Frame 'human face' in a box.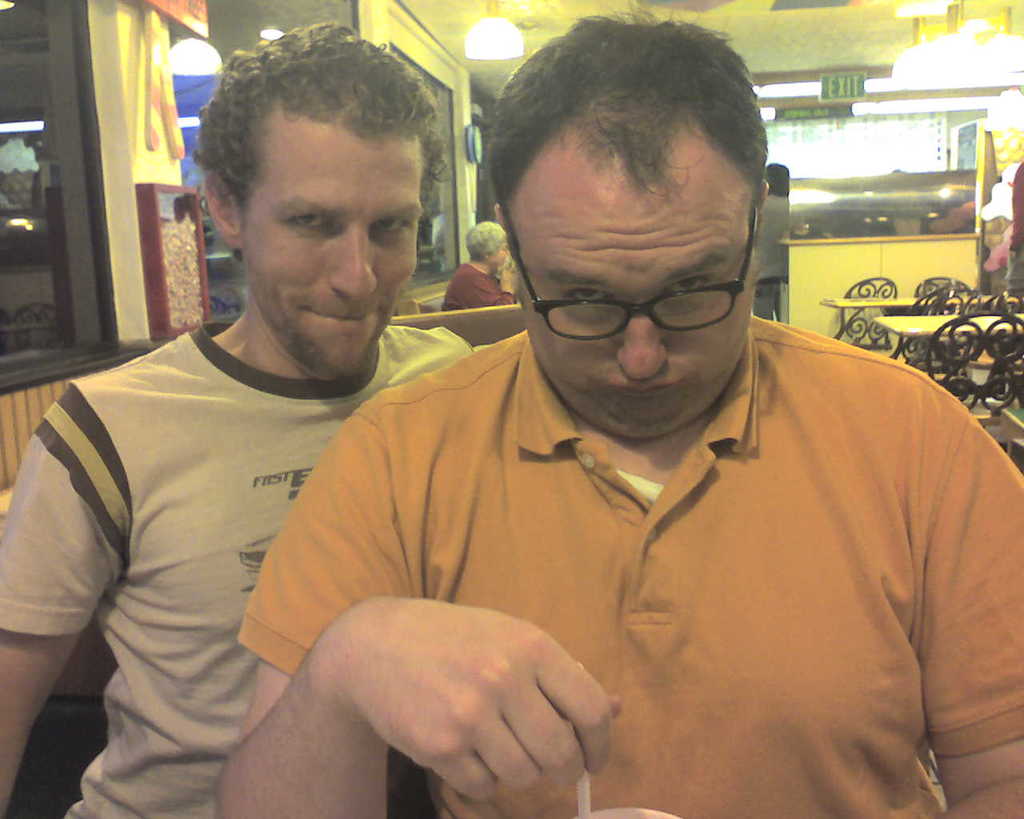
[left=512, top=151, right=756, bottom=442].
